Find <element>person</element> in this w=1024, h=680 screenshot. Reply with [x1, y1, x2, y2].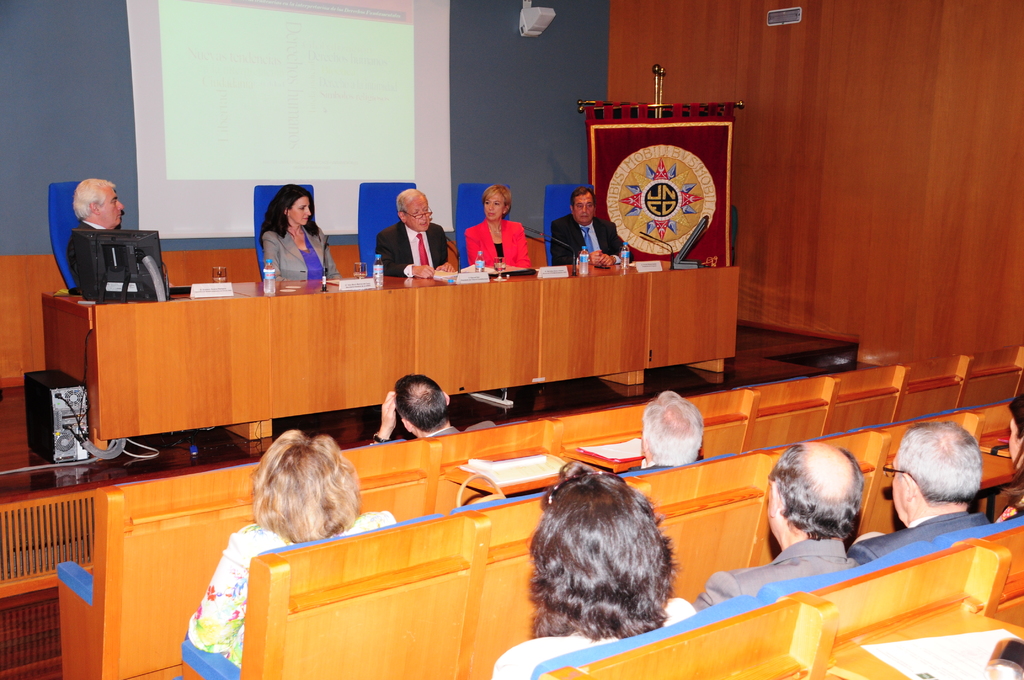
[553, 186, 634, 270].
